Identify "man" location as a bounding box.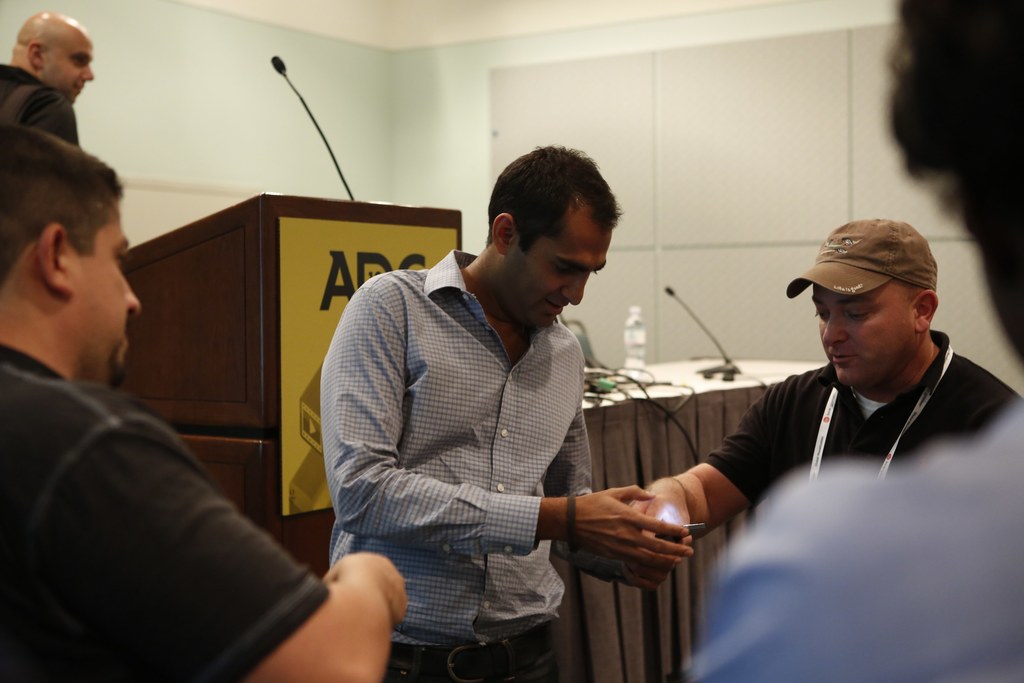
Rect(0, 12, 96, 151).
